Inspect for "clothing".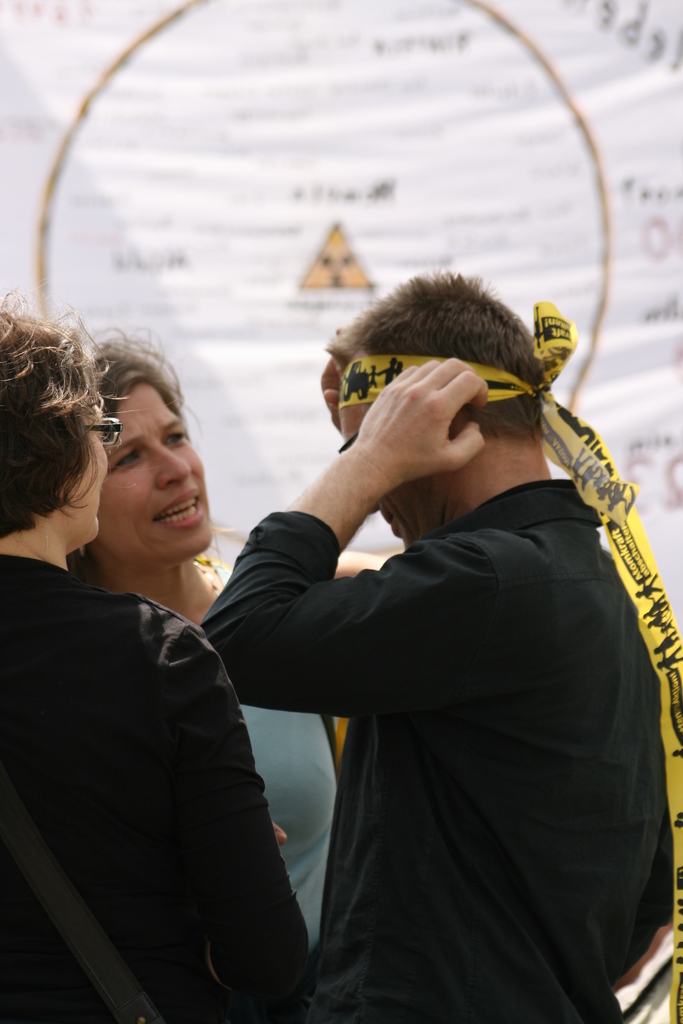
Inspection: box(201, 476, 679, 1023).
